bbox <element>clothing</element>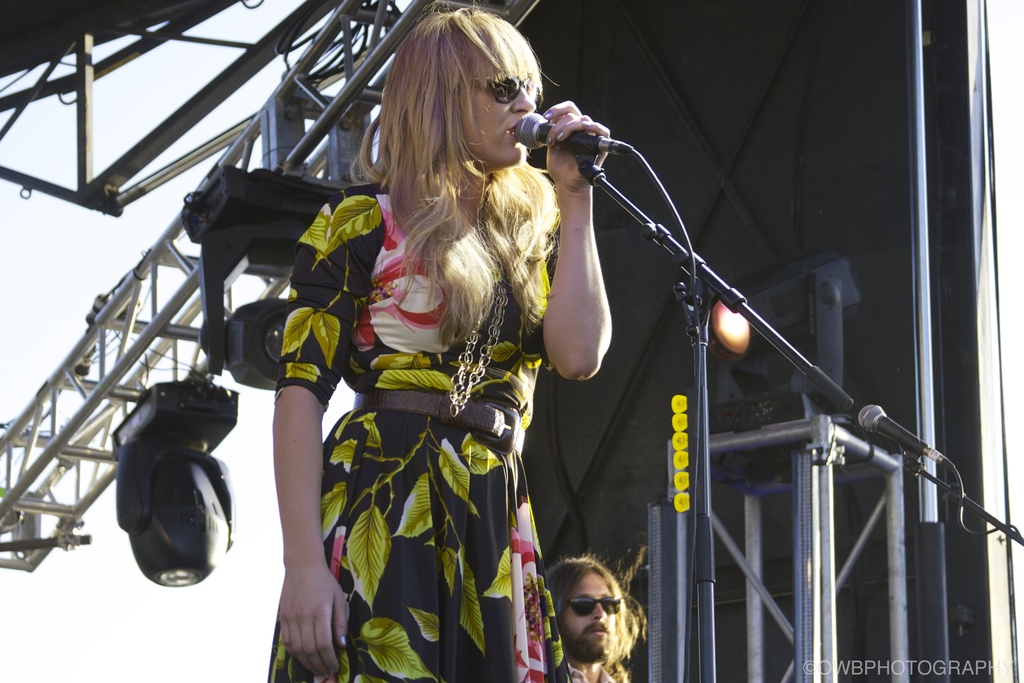
left=538, top=651, right=646, bottom=682
